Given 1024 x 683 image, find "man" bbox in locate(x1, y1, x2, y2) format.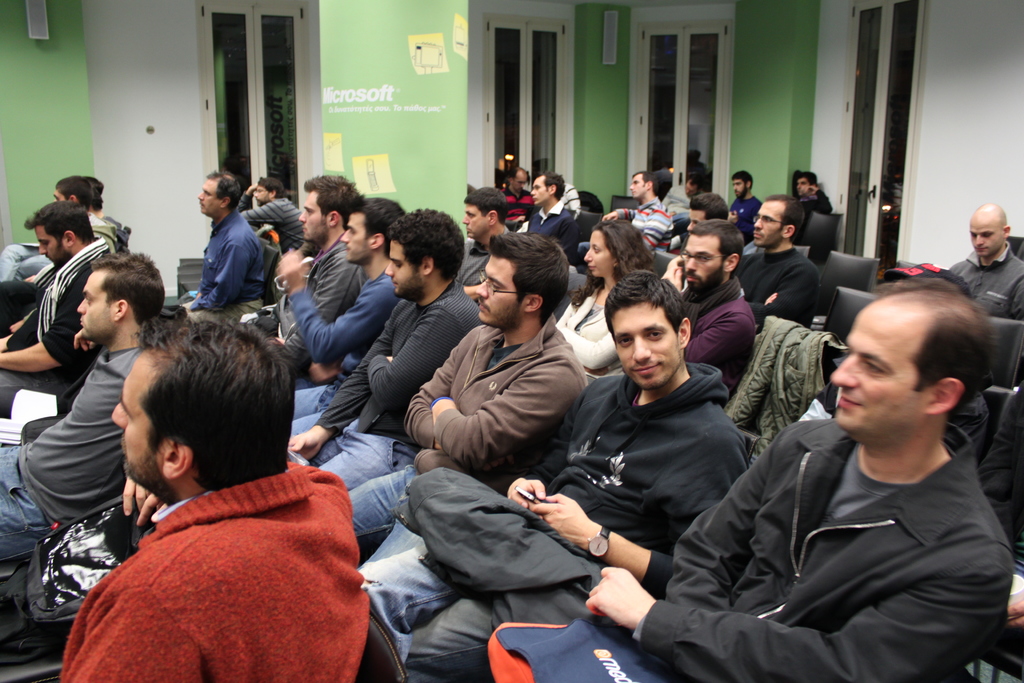
locate(508, 160, 573, 256).
